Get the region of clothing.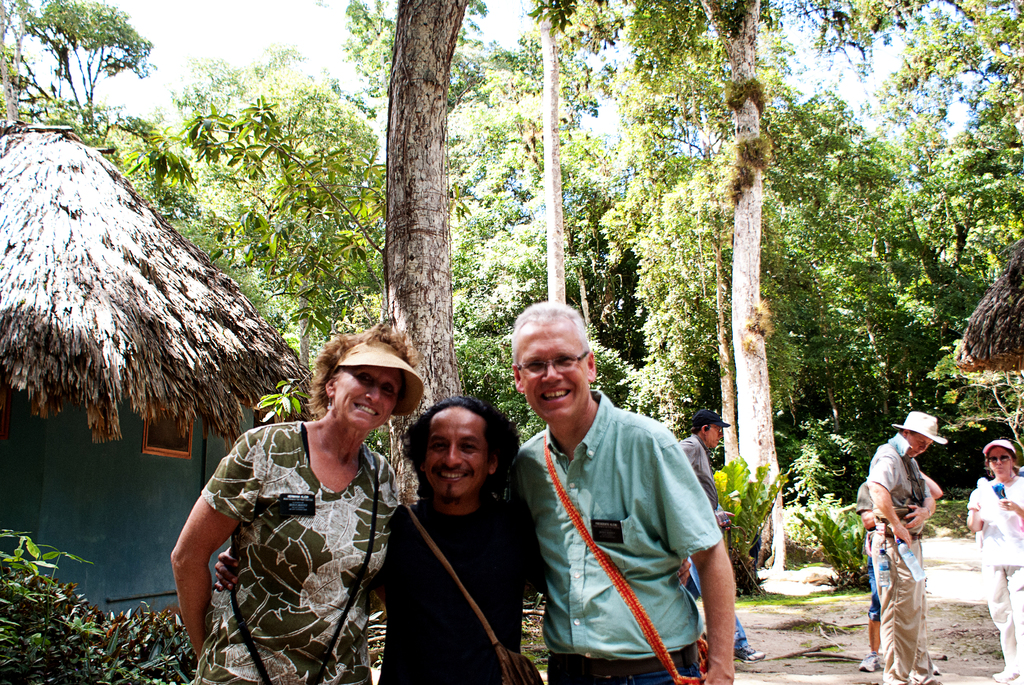
crop(510, 386, 723, 684).
